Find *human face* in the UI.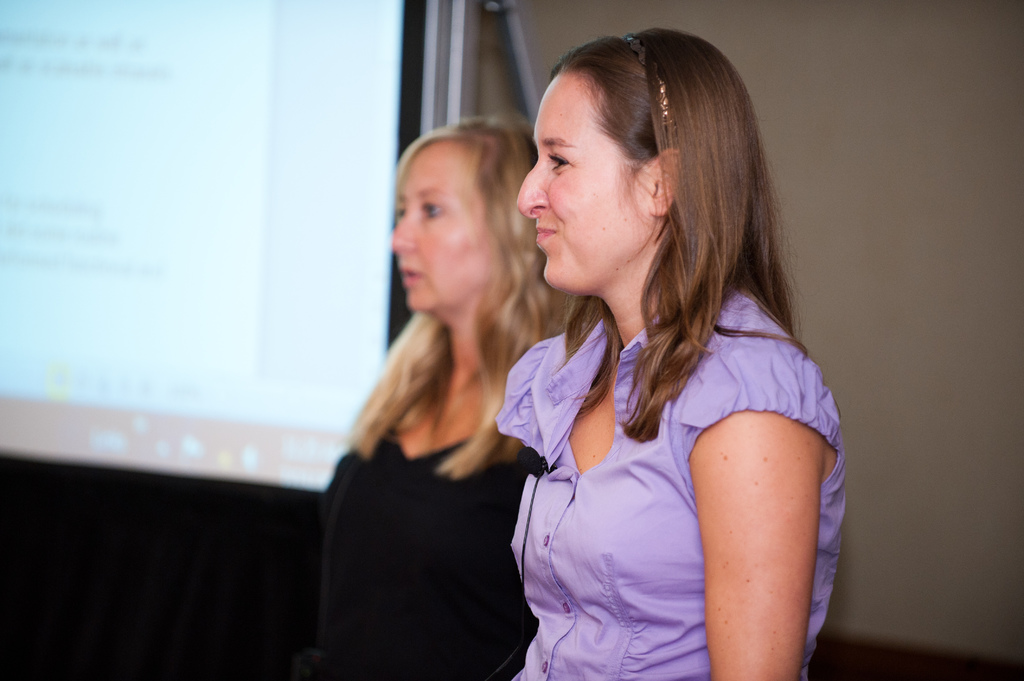
UI element at (x1=517, y1=70, x2=653, y2=297).
